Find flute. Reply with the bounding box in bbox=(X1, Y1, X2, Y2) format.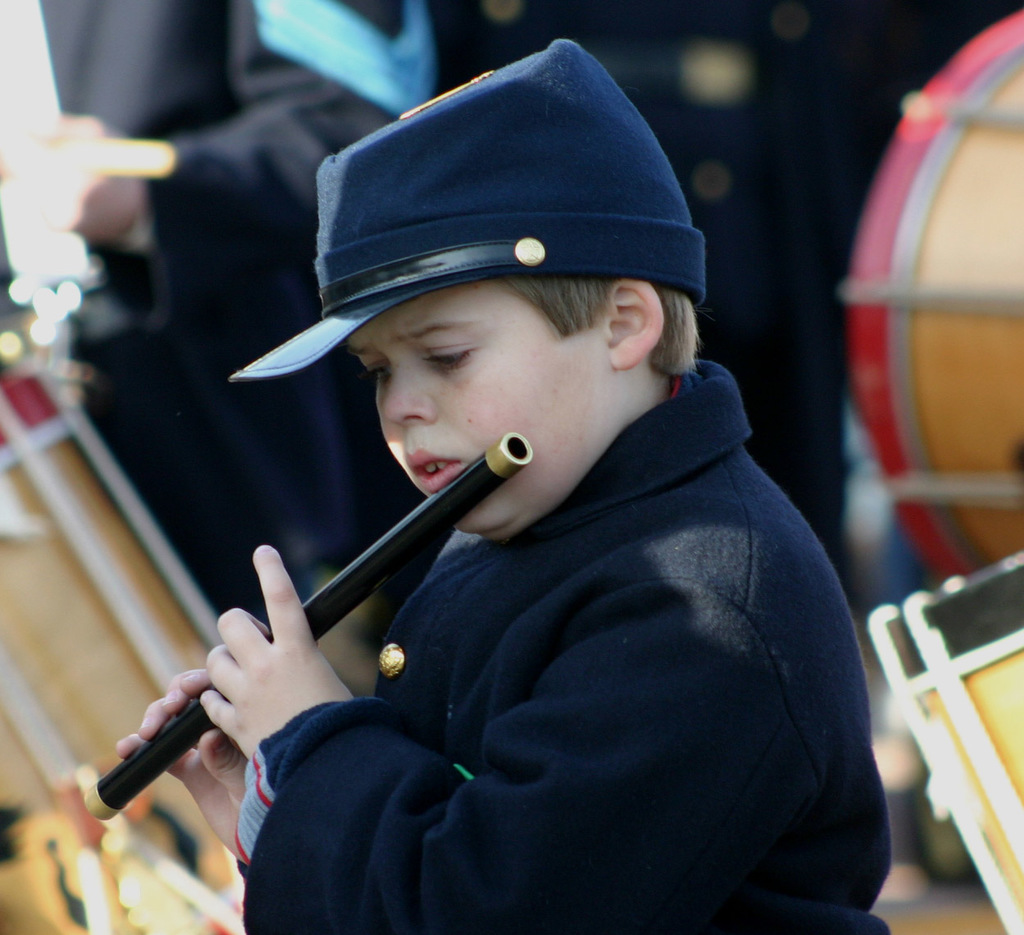
bbox=(84, 428, 534, 819).
